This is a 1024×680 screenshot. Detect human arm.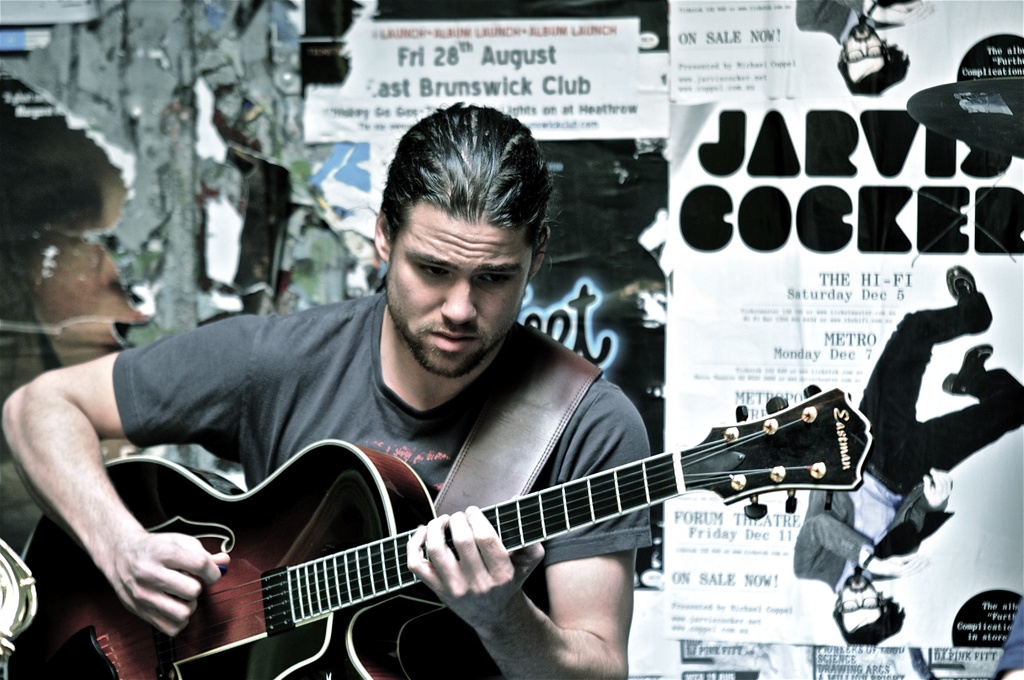
[398,394,639,679].
